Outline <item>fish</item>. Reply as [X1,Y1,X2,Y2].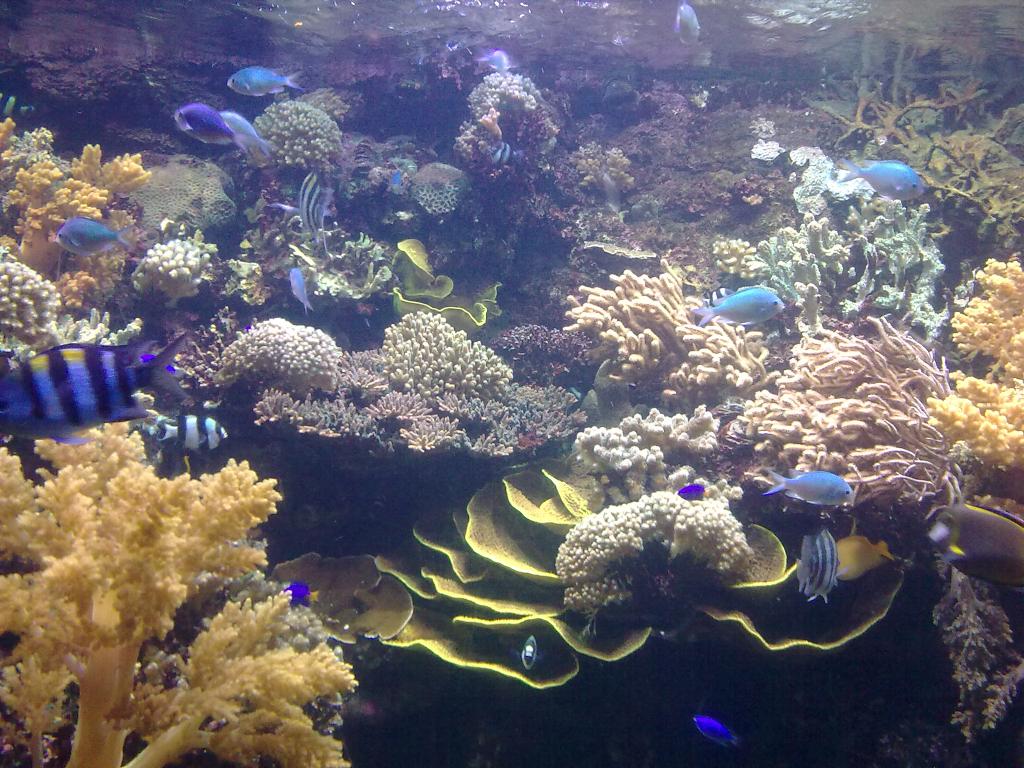
[490,139,524,169].
